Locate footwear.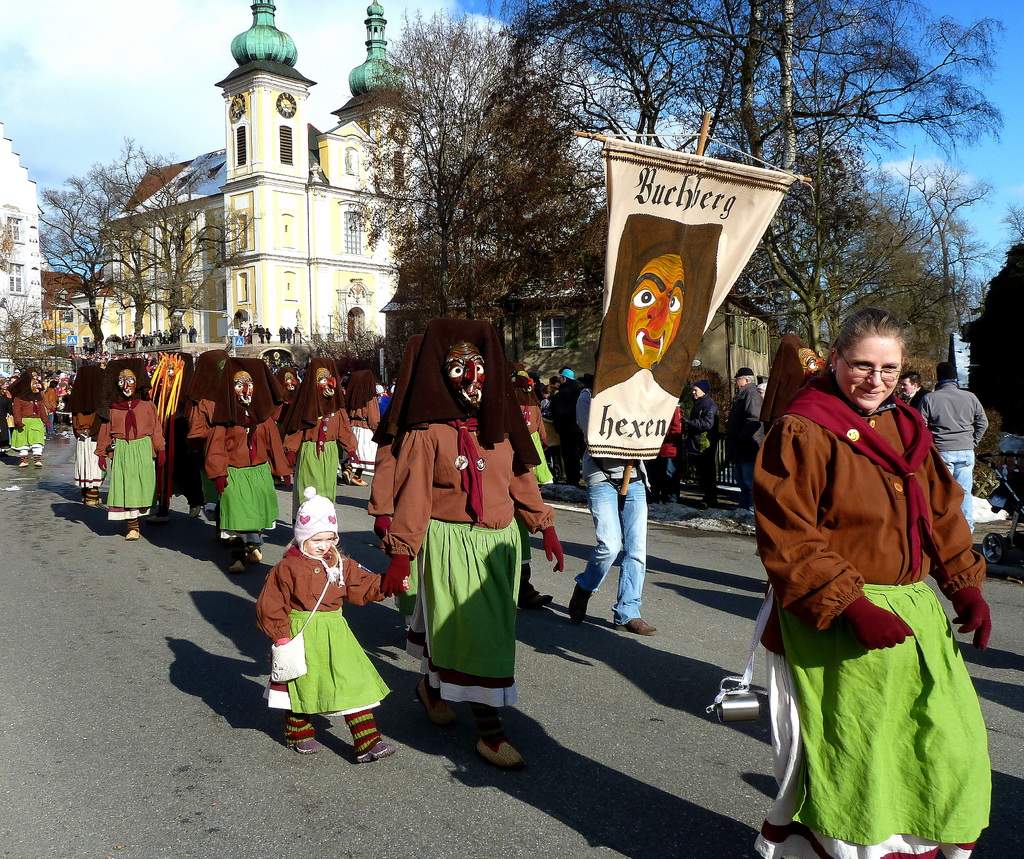
Bounding box: box=[415, 677, 460, 732].
